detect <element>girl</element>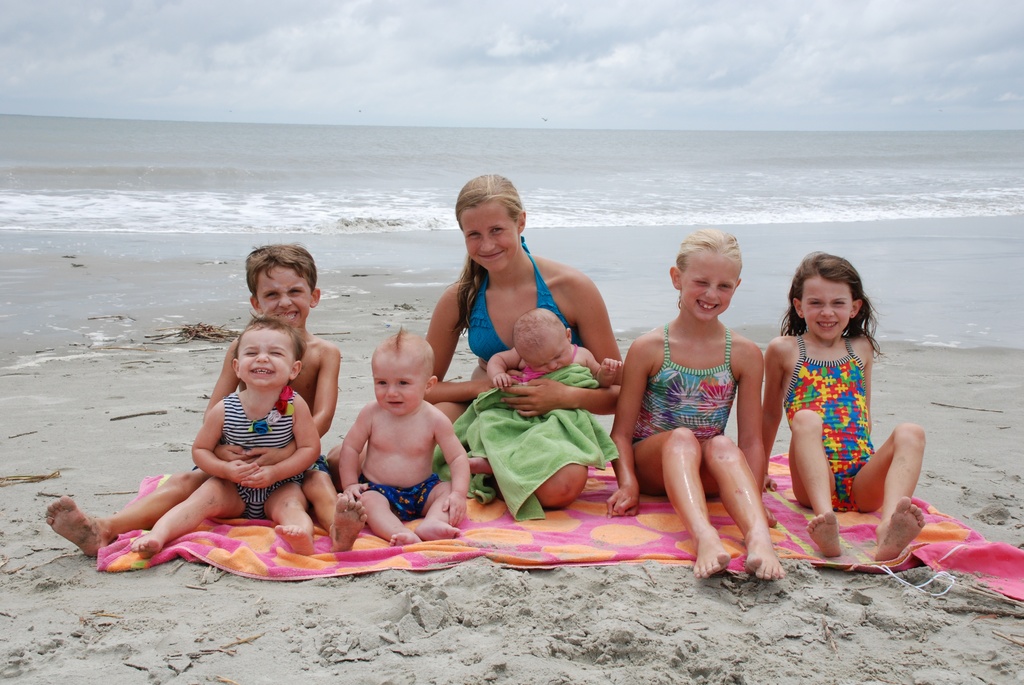
x1=468 y1=306 x2=624 y2=473
